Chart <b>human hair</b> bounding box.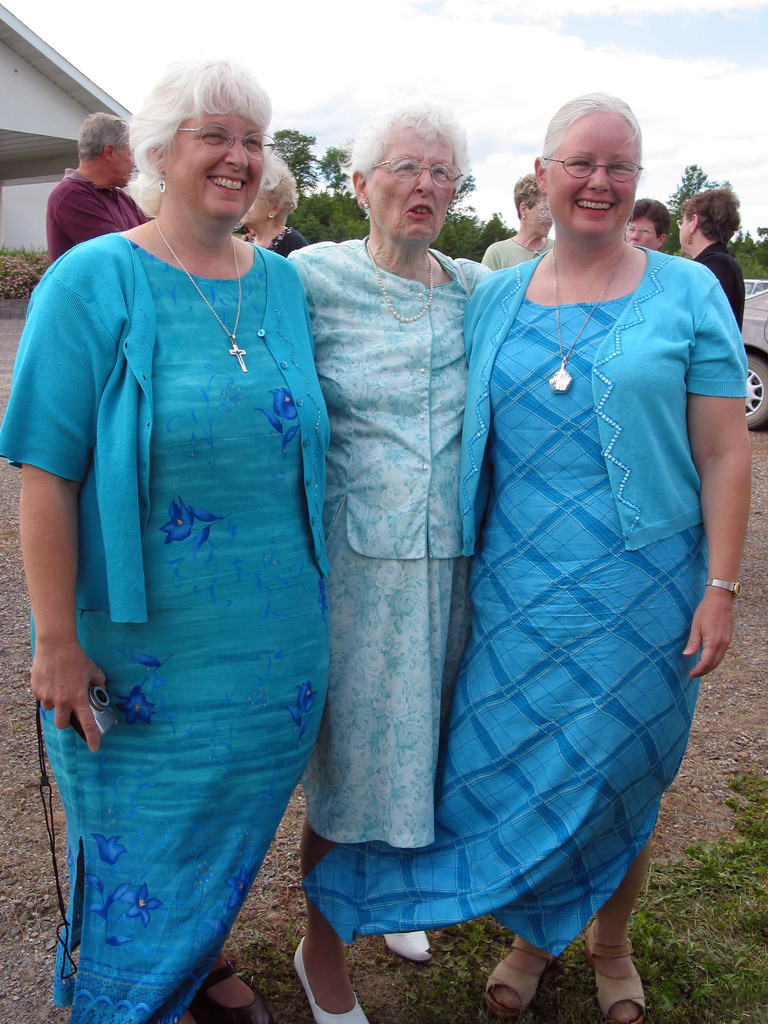
Charted: Rect(628, 196, 668, 241).
